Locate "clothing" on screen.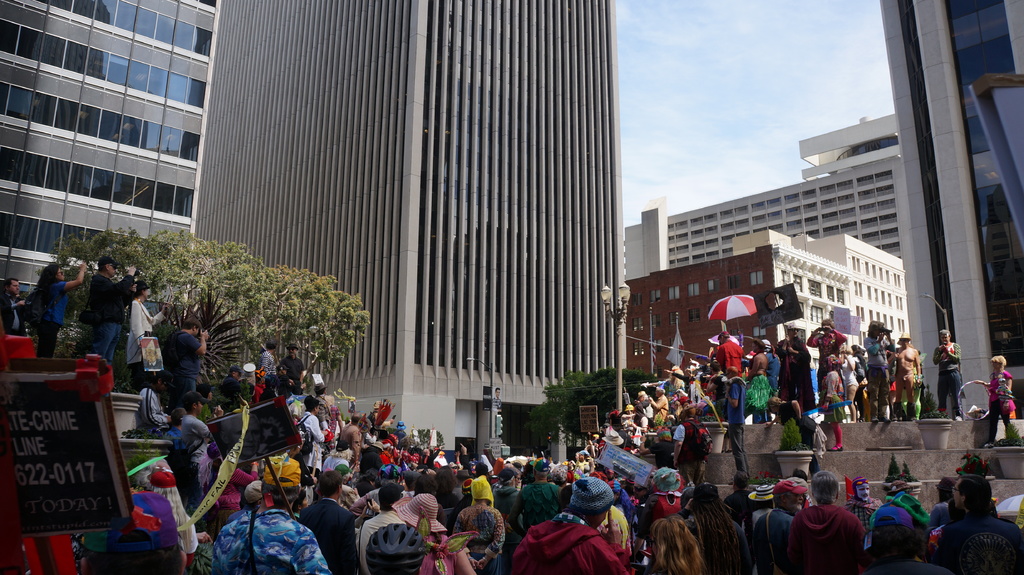
On screen at 722/380/749/476.
